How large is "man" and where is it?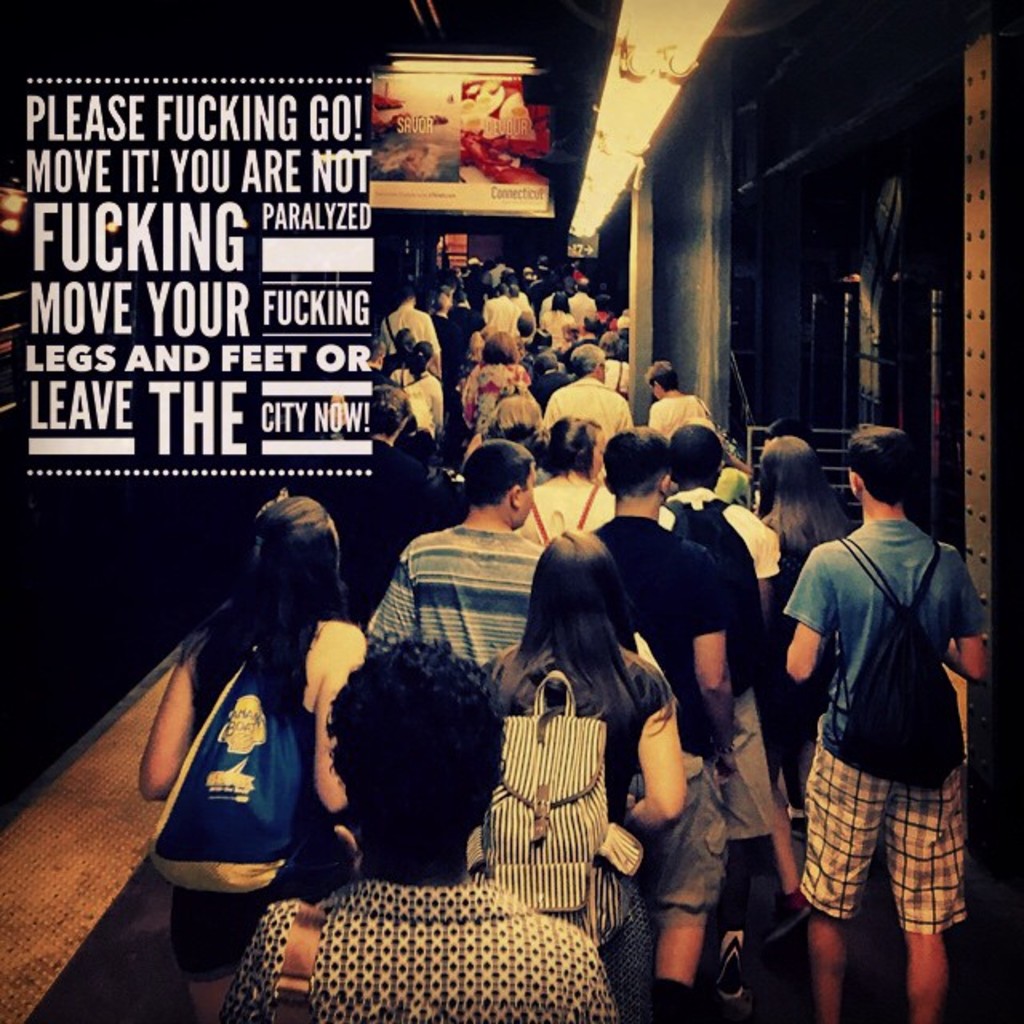
Bounding box: l=776, t=430, r=1002, b=1022.
